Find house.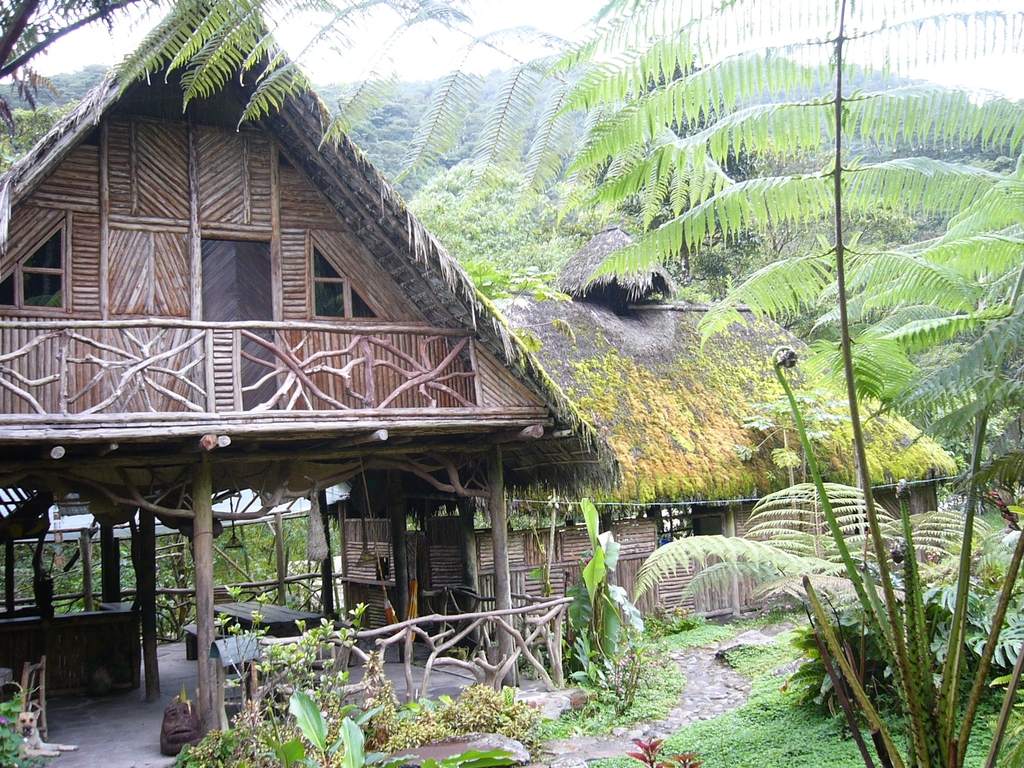
x1=0, y1=0, x2=604, y2=748.
